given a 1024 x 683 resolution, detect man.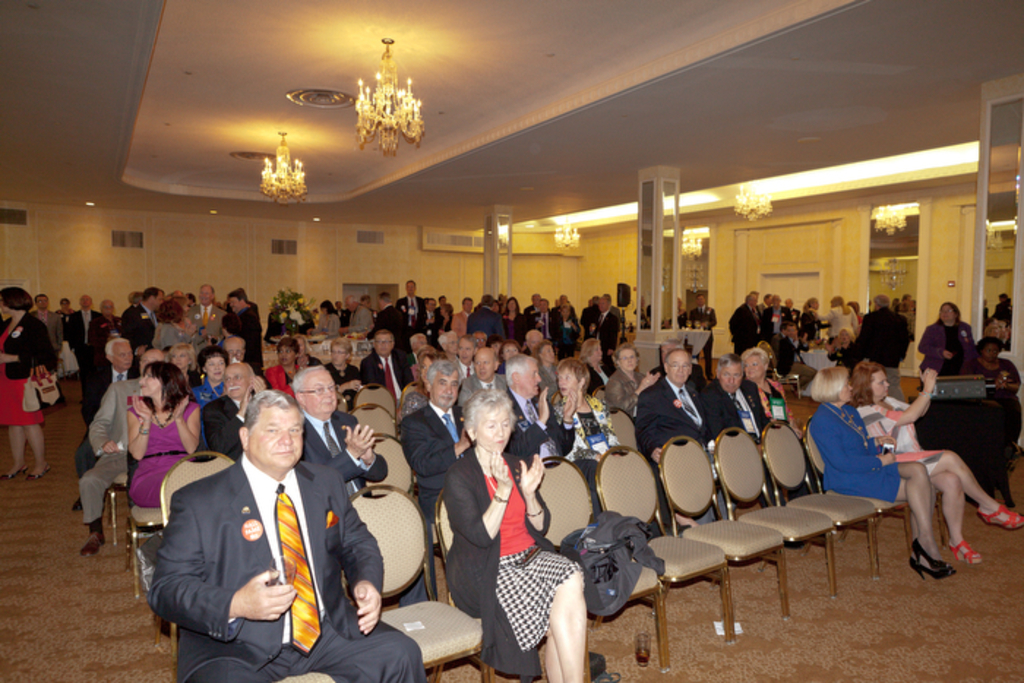
select_region(846, 293, 907, 399).
